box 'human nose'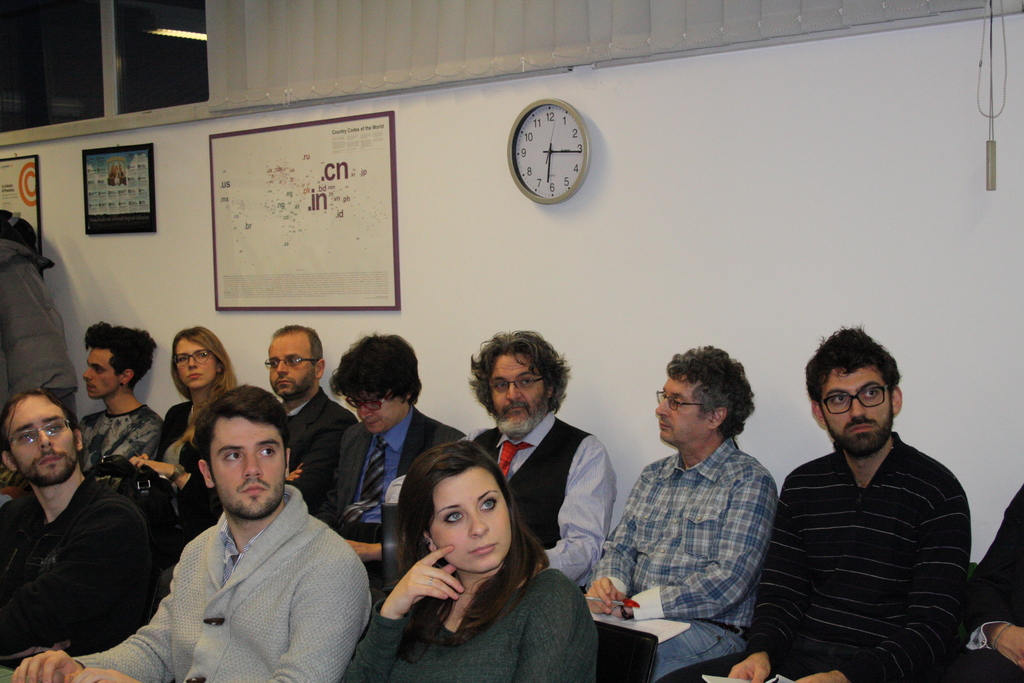
BBox(507, 379, 520, 399)
